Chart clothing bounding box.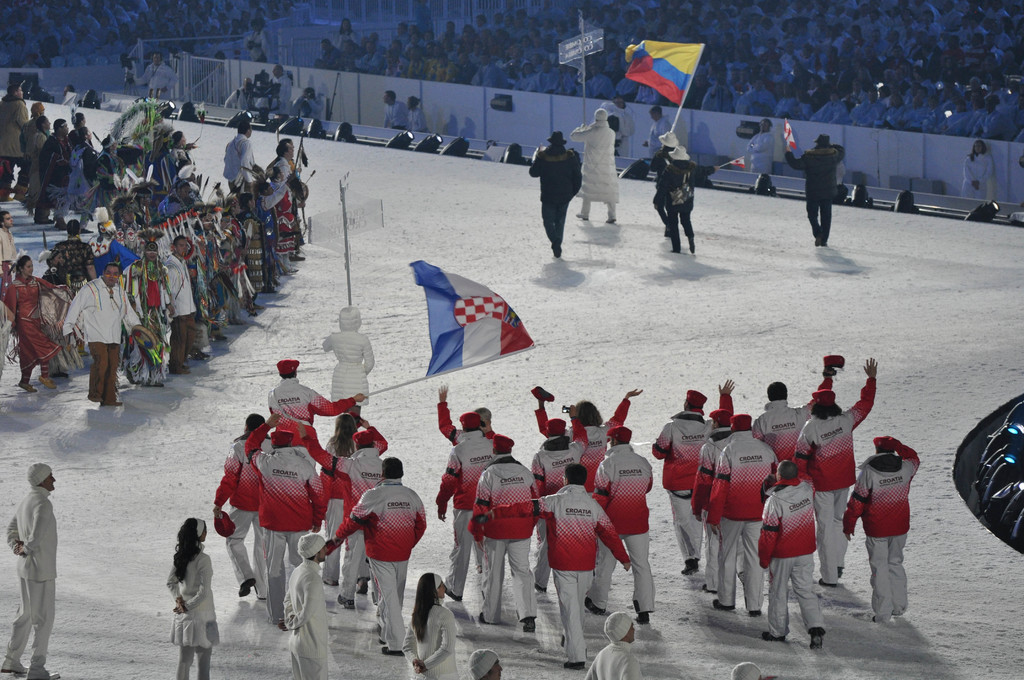
Charted: (561,68,573,102).
